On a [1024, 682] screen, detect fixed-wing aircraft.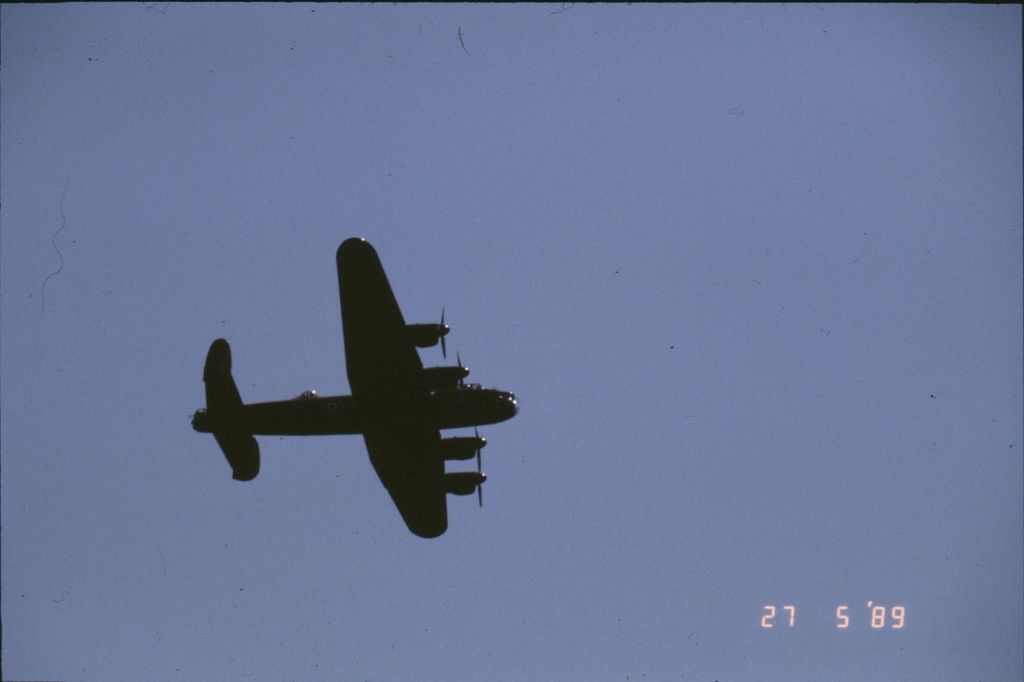
{"x1": 189, "y1": 236, "x2": 519, "y2": 545}.
